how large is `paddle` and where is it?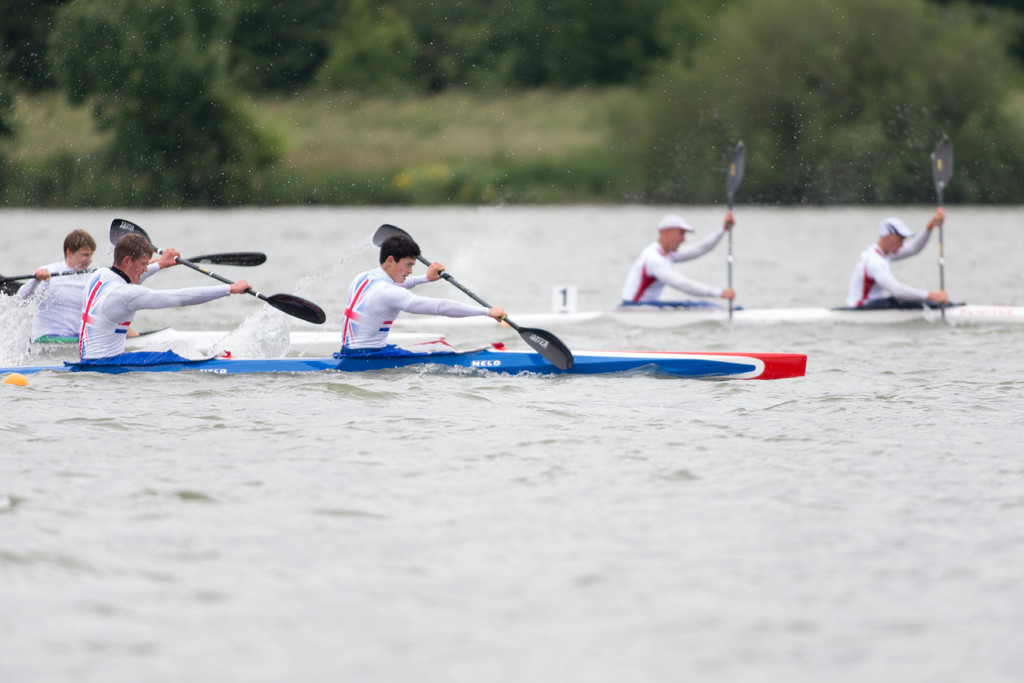
Bounding box: crop(0, 273, 20, 297).
